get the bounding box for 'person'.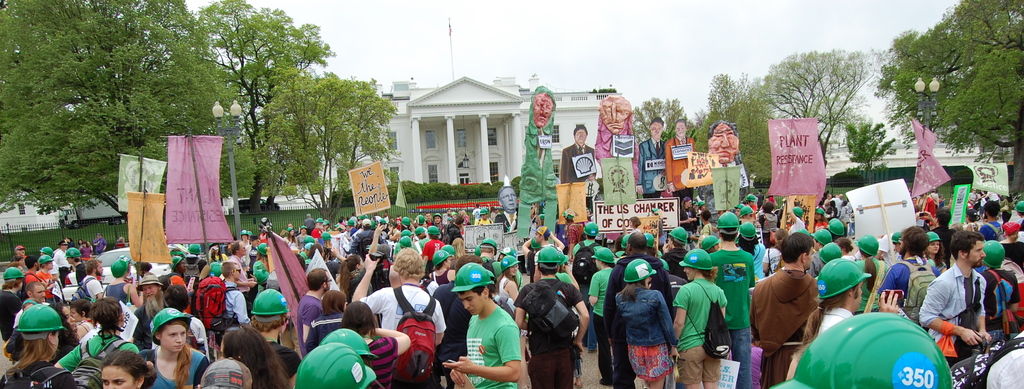
crop(76, 237, 82, 245).
